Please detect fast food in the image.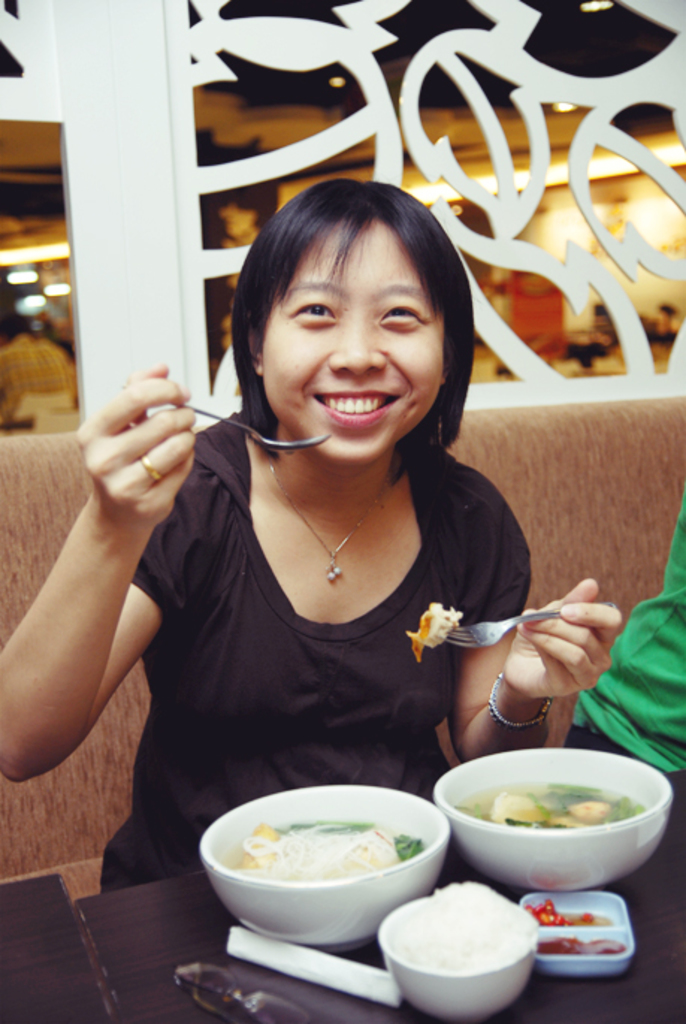
select_region(214, 818, 420, 882).
